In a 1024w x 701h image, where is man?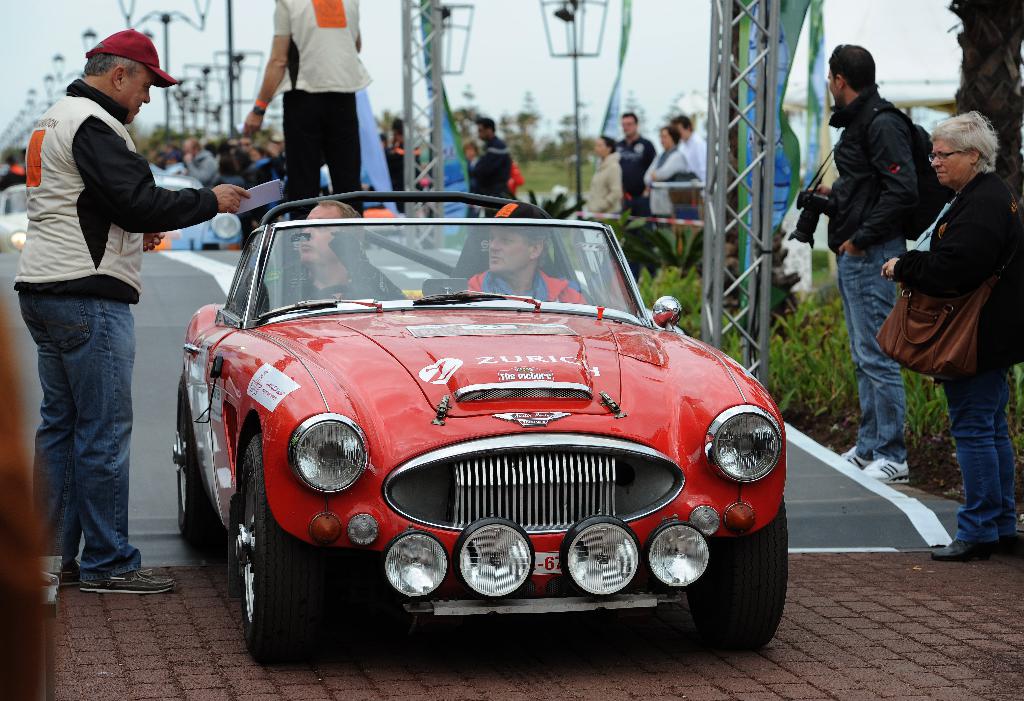
BBox(466, 199, 595, 304).
